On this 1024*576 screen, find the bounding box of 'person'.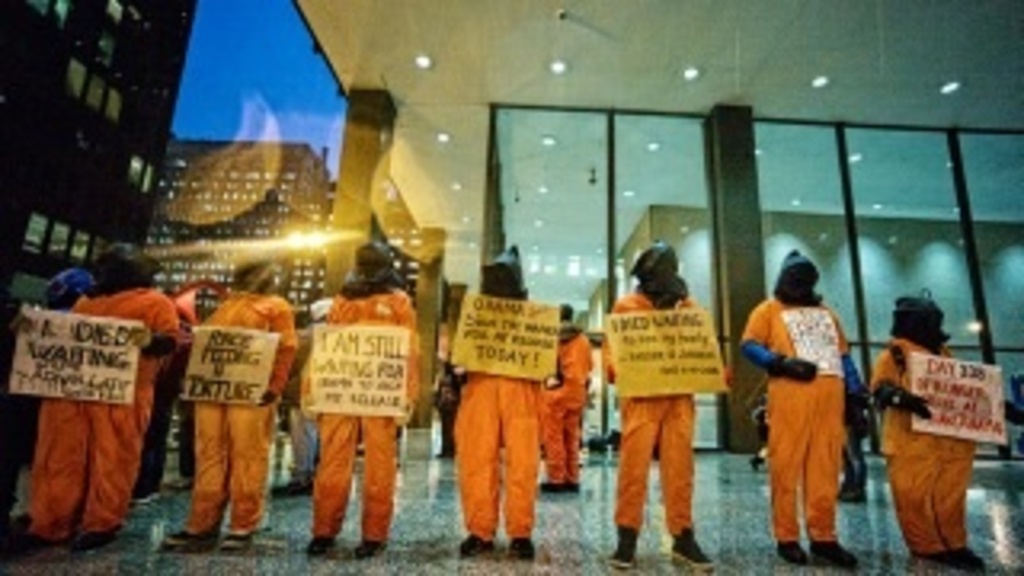
Bounding box: [x1=733, y1=256, x2=861, y2=563].
